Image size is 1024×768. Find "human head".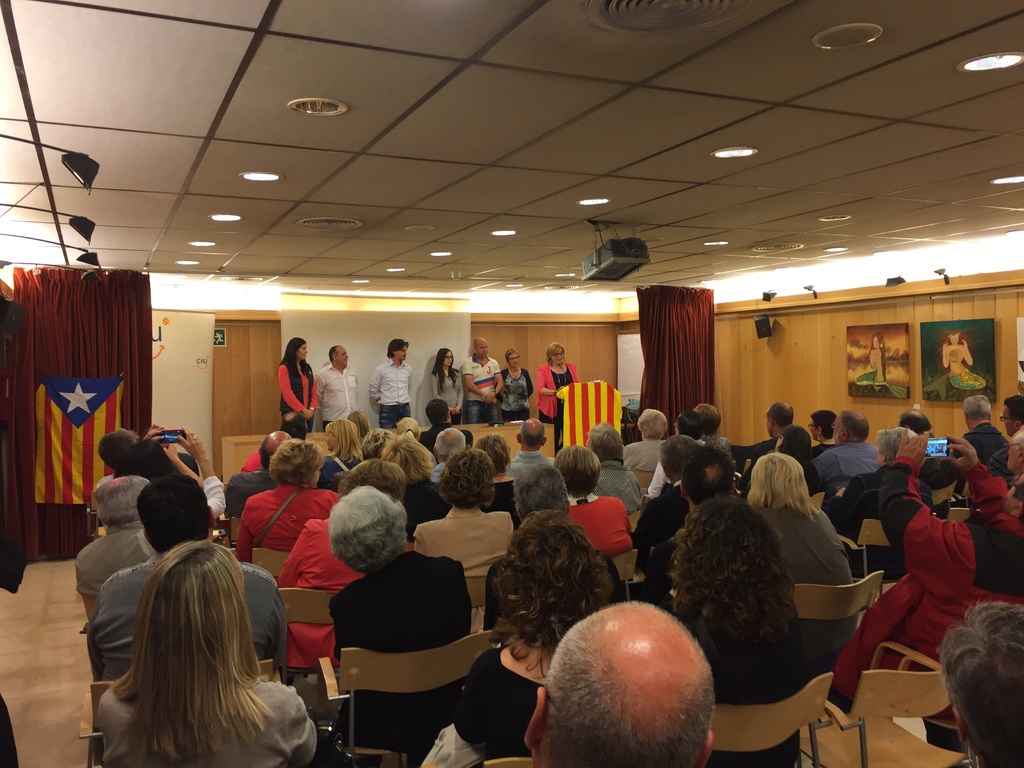
x1=546, y1=343, x2=566, y2=365.
